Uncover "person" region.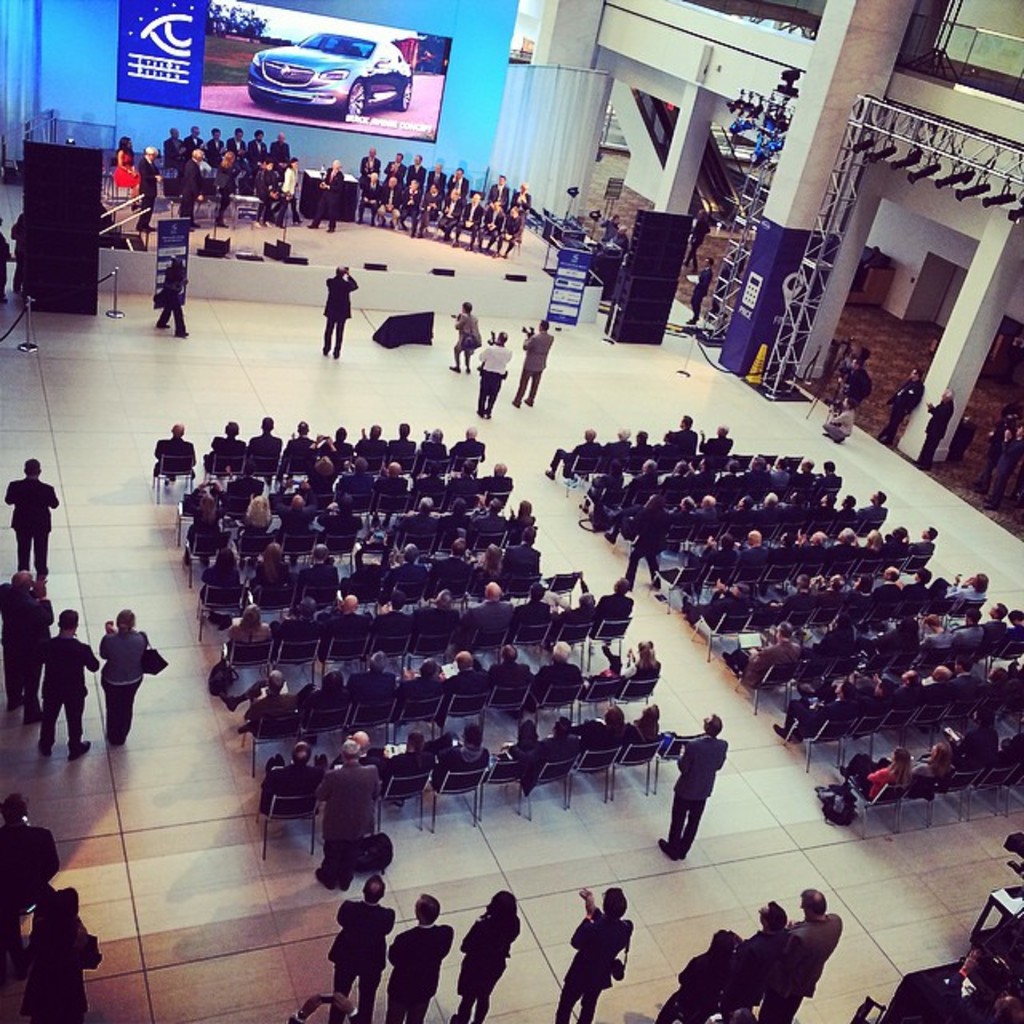
Uncovered: 685,205,710,267.
